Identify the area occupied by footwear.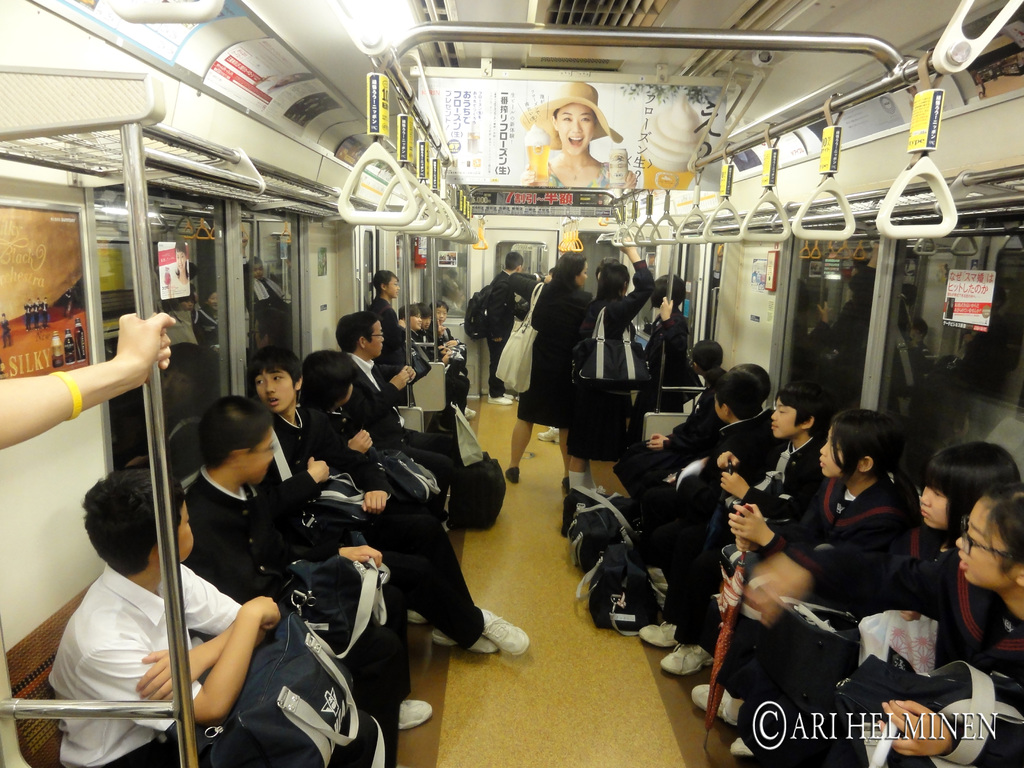
Area: detection(689, 687, 737, 728).
